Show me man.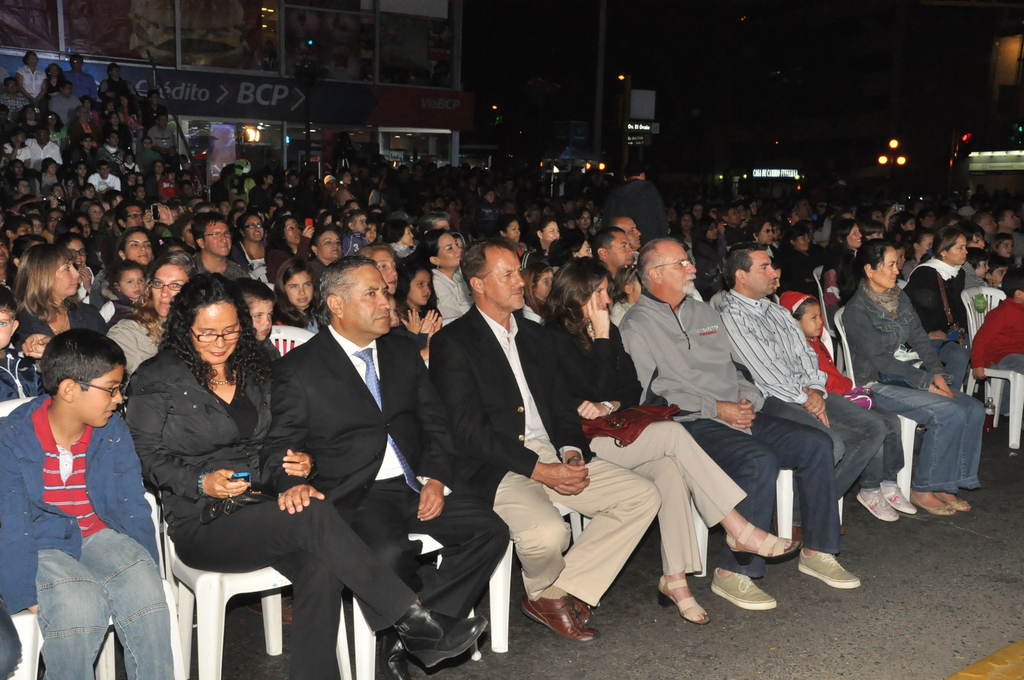
man is here: left=182, top=211, right=254, bottom=286.
